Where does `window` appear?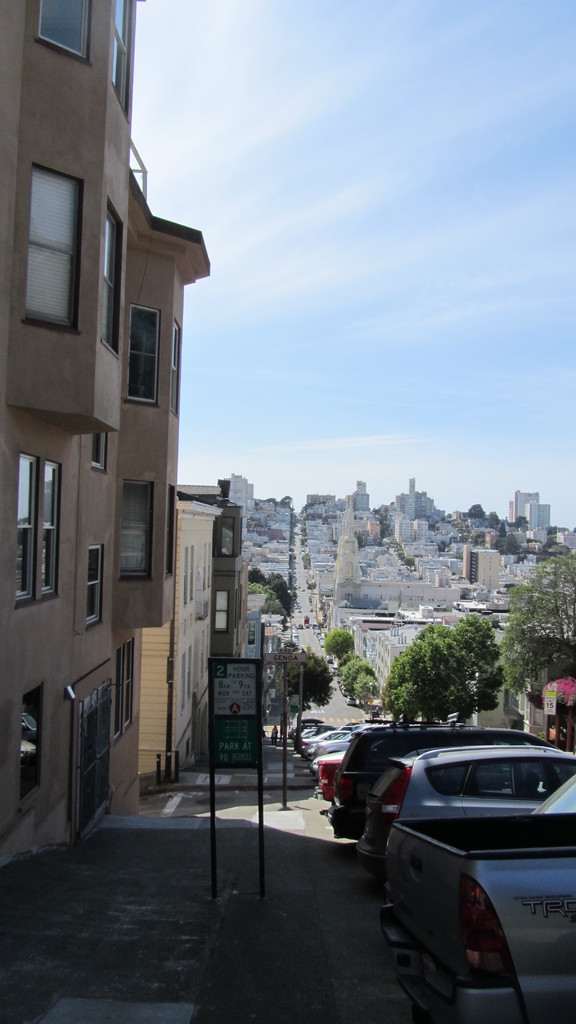
Appears at {"x1": 20, "y1": 686, "x2": 41, "y2": 796}.
